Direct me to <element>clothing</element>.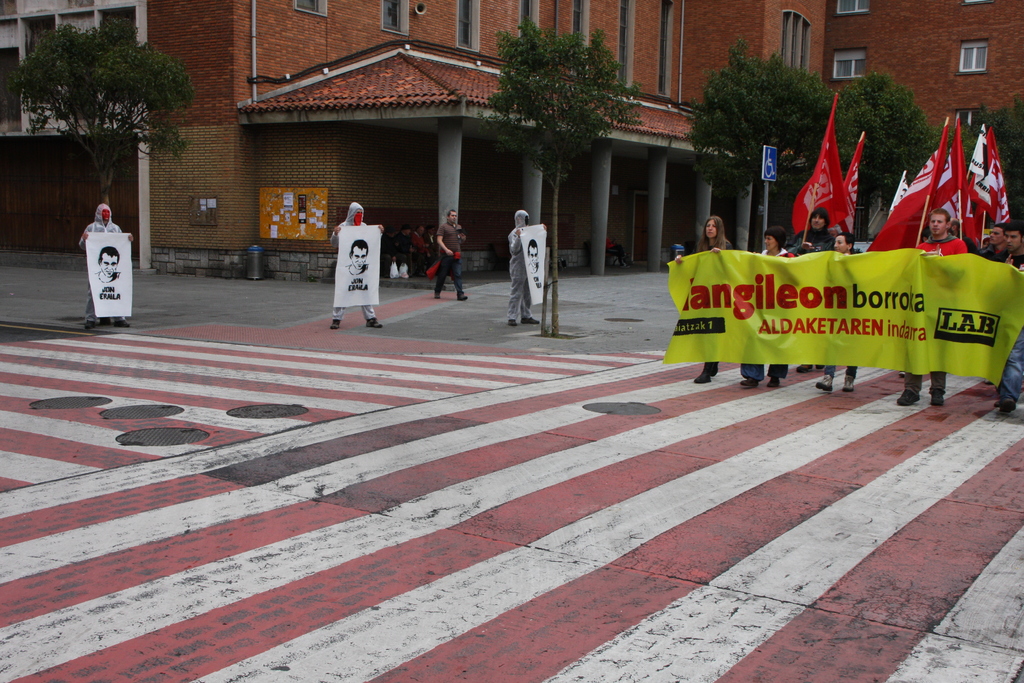
Direction: box=[79, 206, 121, 327].
